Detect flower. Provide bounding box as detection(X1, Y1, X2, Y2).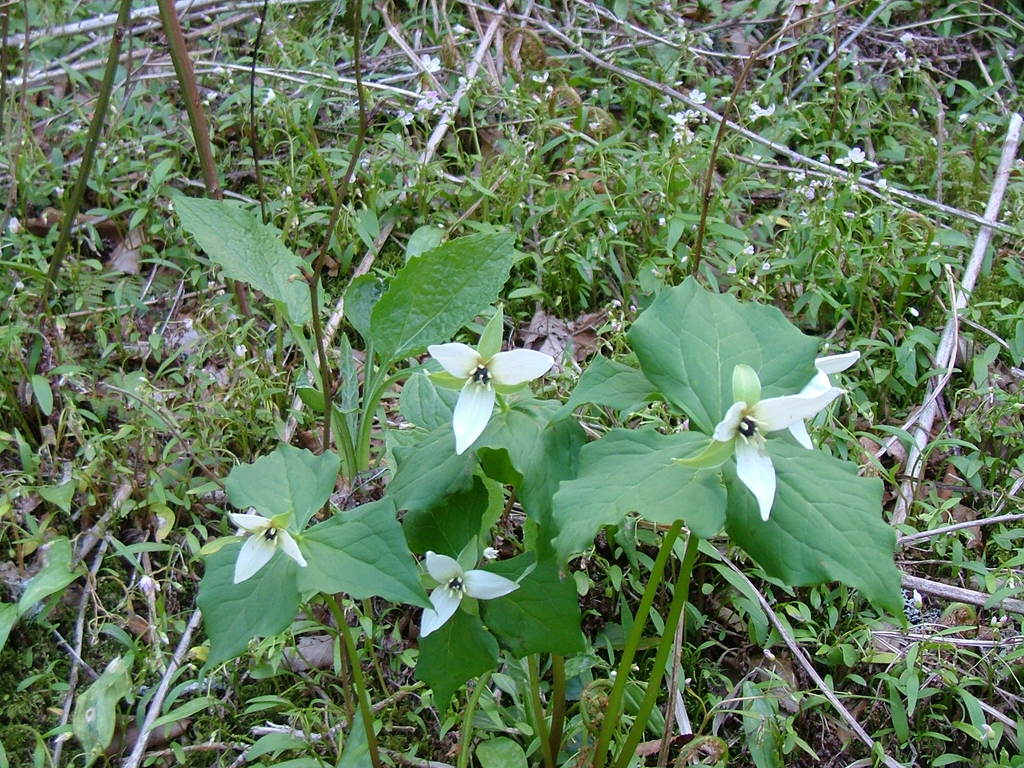
detection(421, 327, 561, 442).
